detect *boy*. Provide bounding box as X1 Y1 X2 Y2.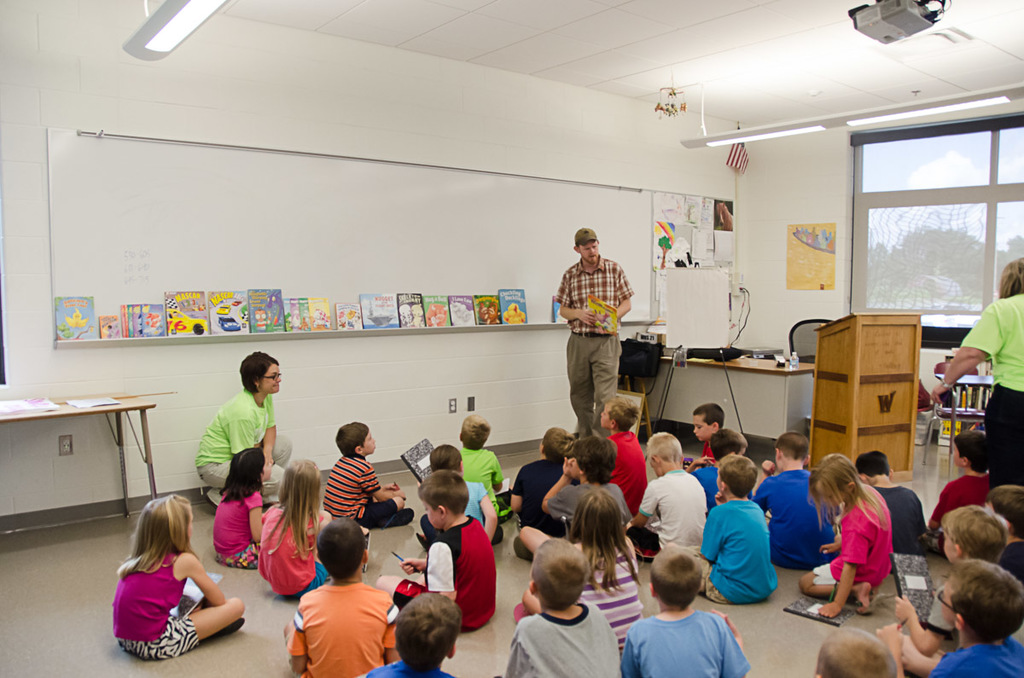
747 431 841 562.
